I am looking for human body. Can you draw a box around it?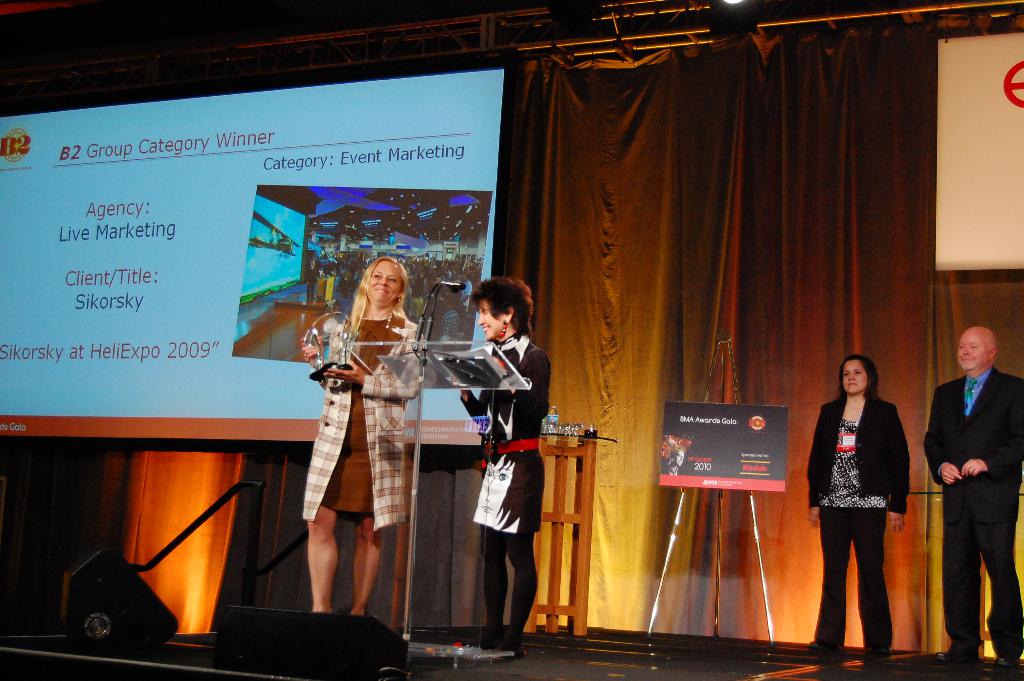
Sure, the bounding box is 300,306,423,614.
